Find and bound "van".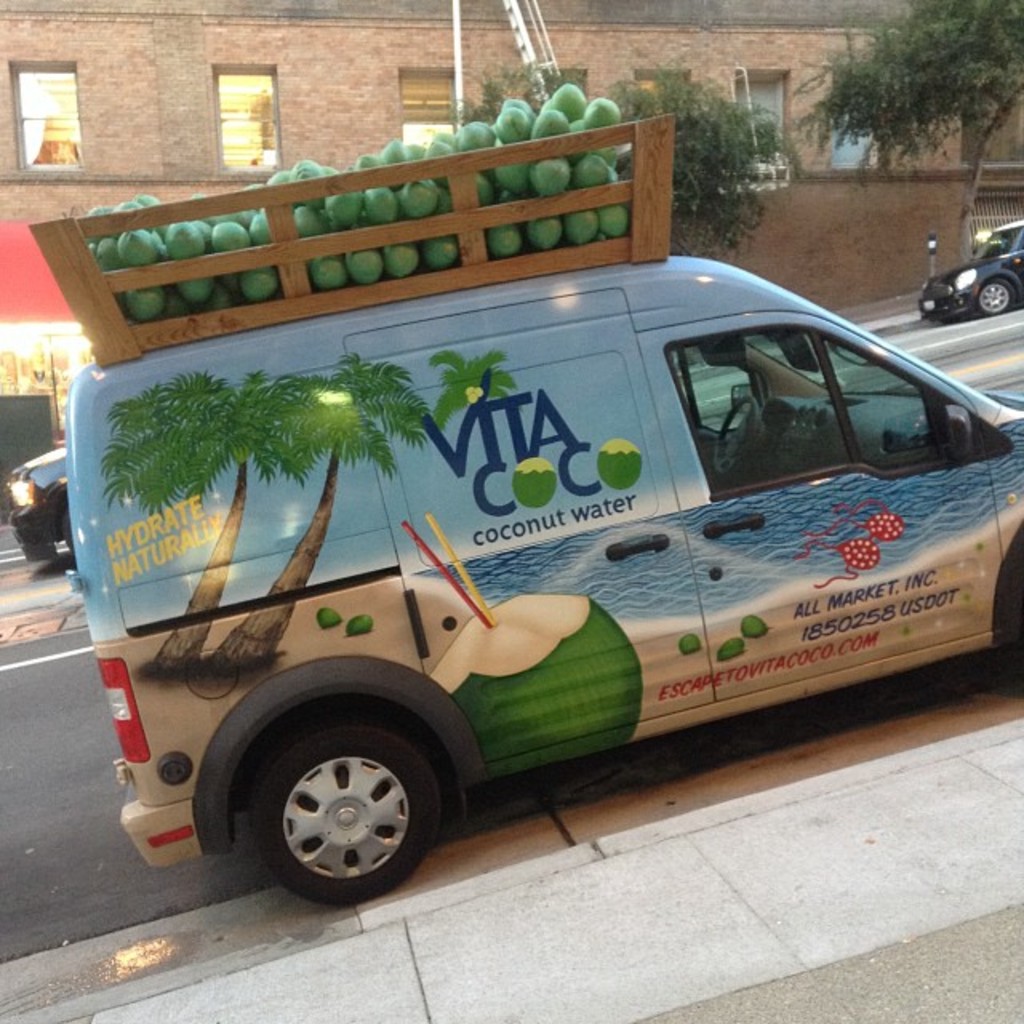
Bound: 61/250/1022/915.
